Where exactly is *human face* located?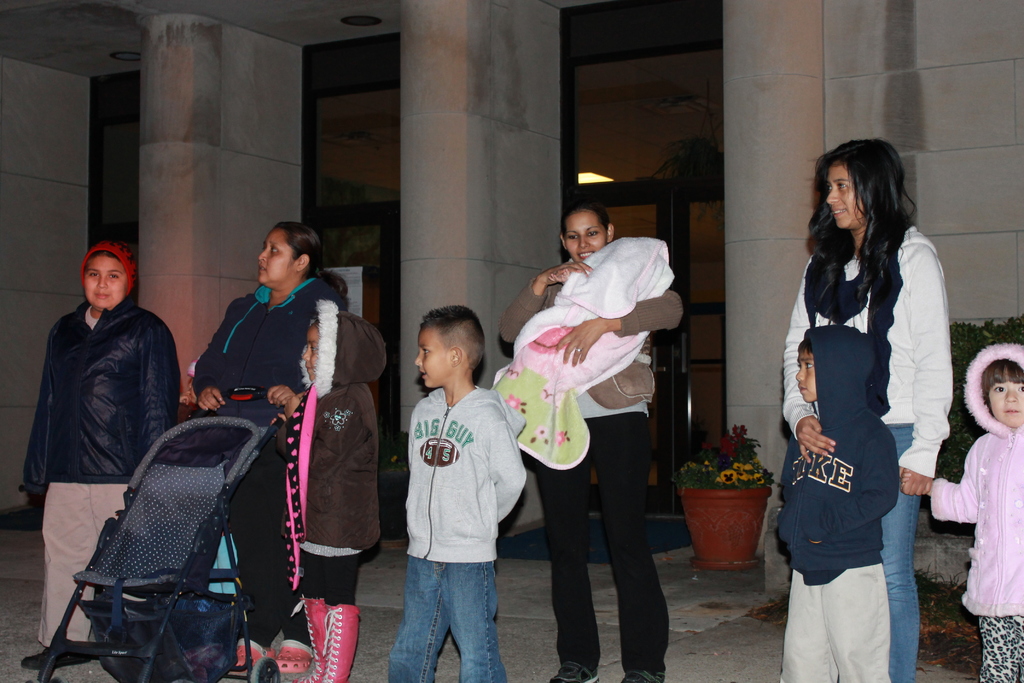
Its bounding box is [x1=255, y1=226, x2=292, y2=290].
